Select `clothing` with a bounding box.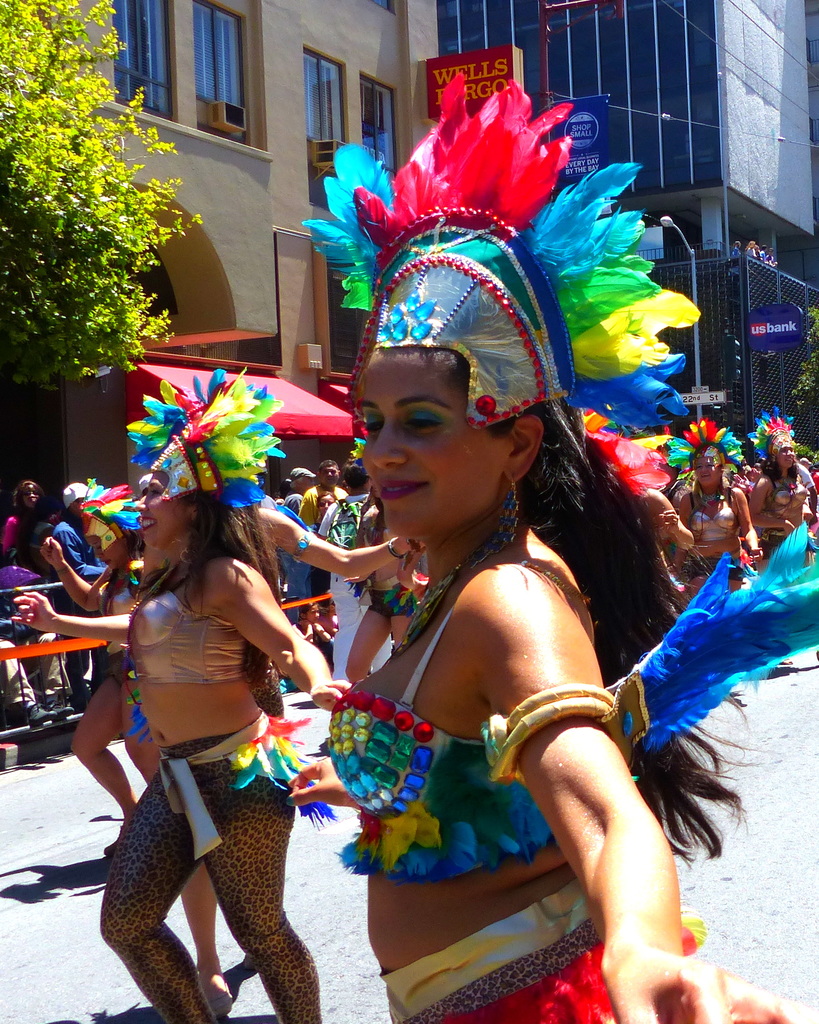
[left=683, top=484, right=752, bottom=577].
